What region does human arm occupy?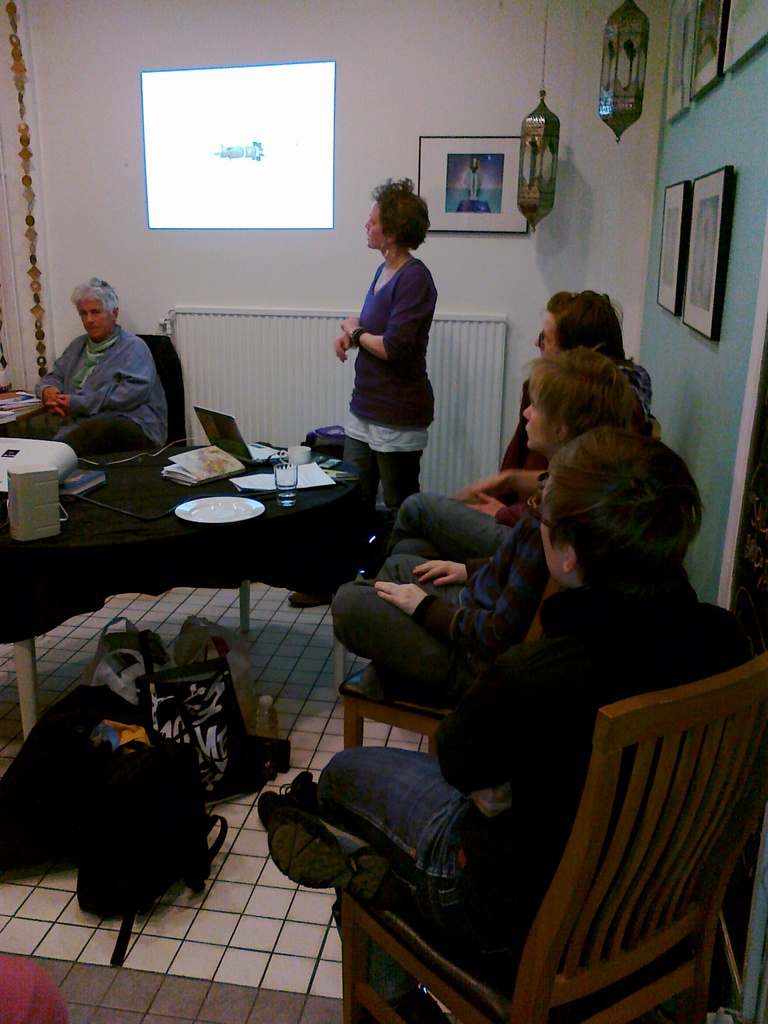
[377, 532, 540, 653].
